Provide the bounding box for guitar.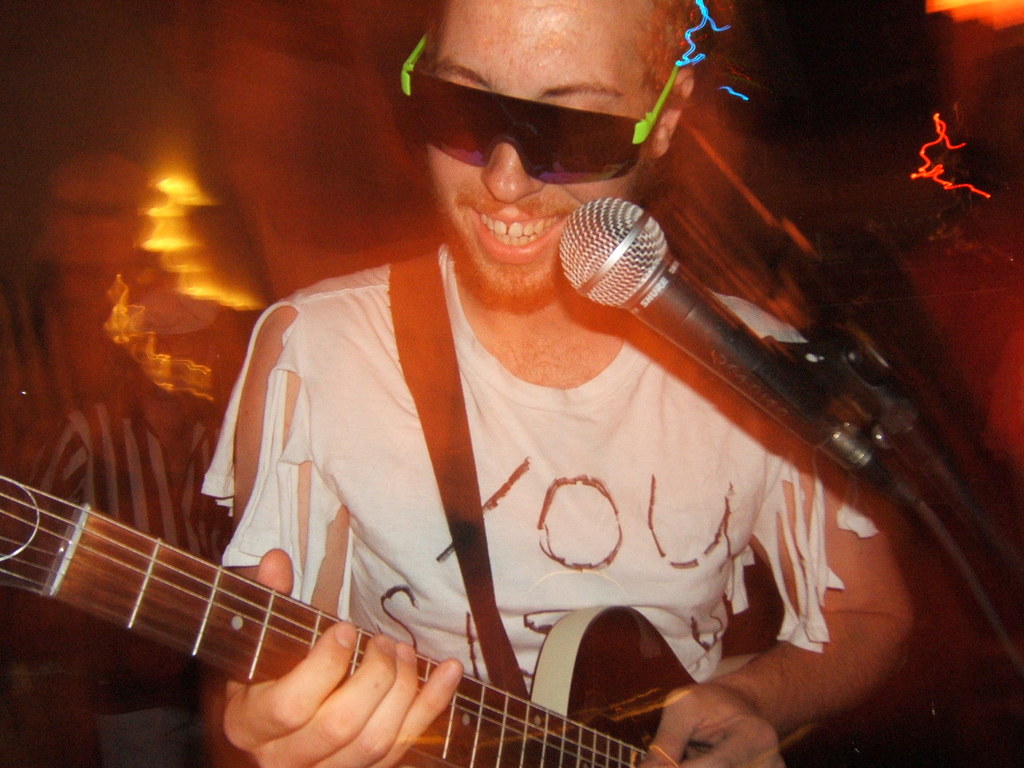
<bbox>0, 474, 711, 767</bbox>.
